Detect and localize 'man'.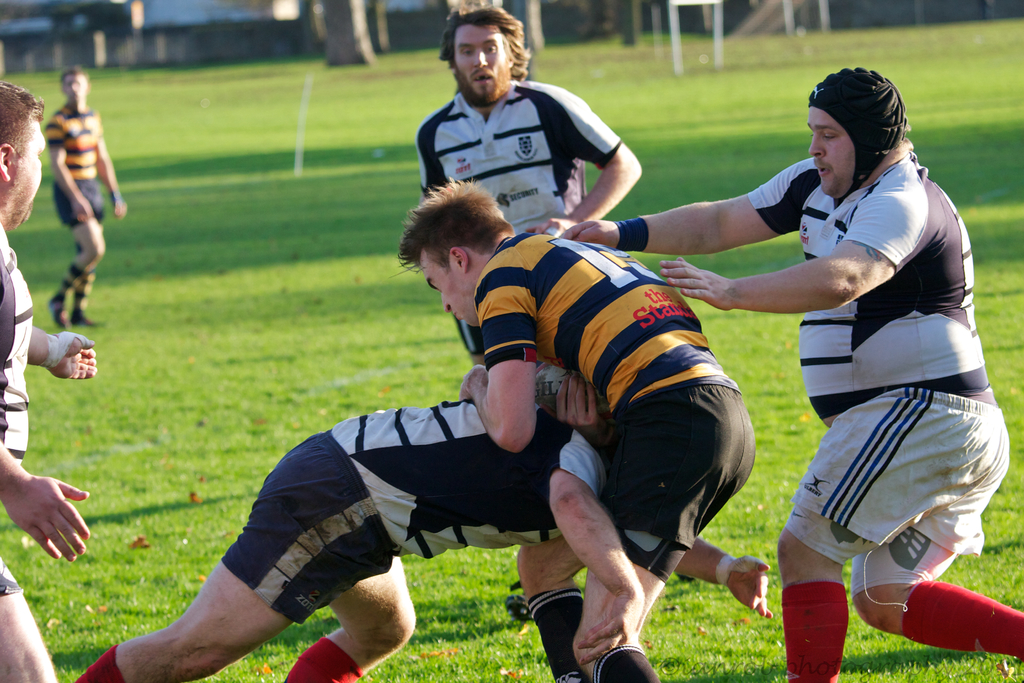
Localized at {"left": 555, "top": 64, "right": 1023, "bottom": 682}.
